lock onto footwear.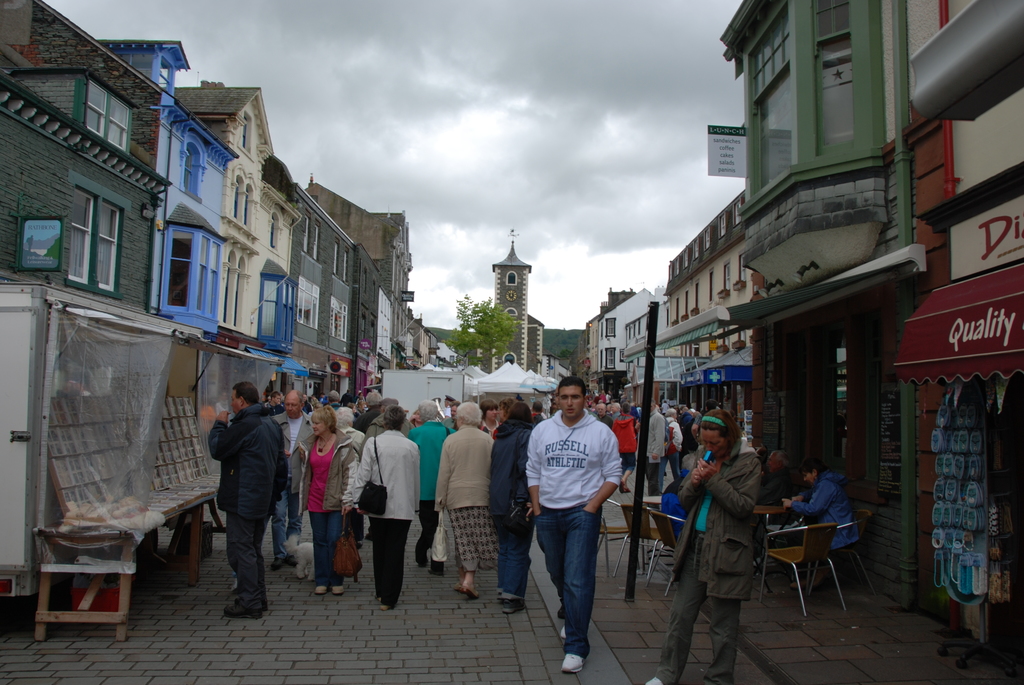
Locked: (x1=271, y1=559, x2=286, y2=571).
